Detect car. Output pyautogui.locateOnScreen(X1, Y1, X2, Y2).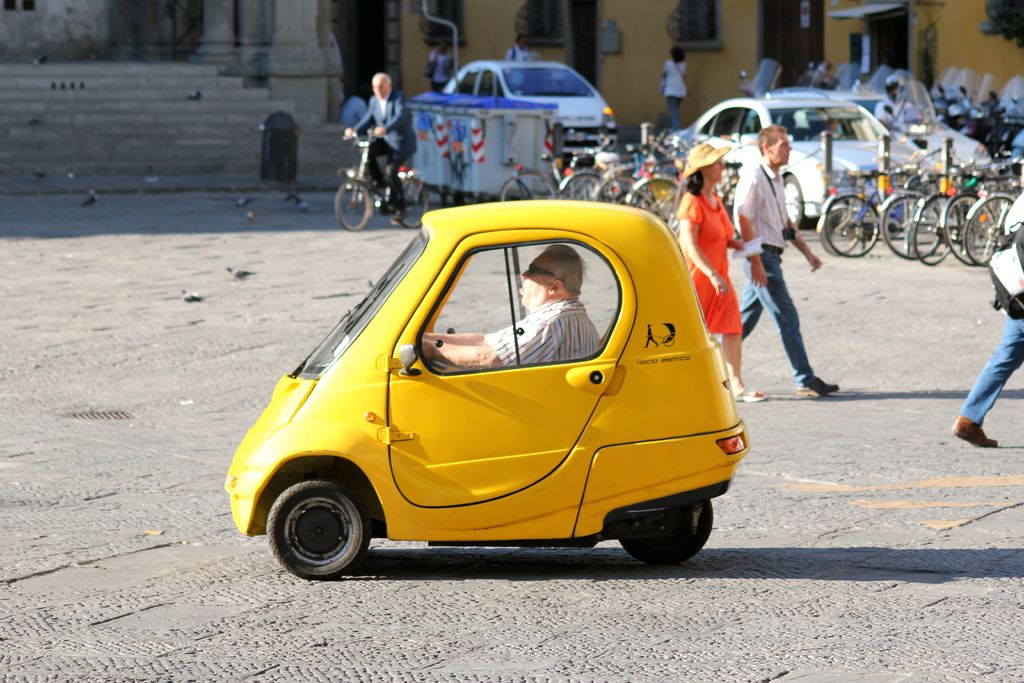
pyautogui.locateOnScreen(829, 92, 986, 172).
